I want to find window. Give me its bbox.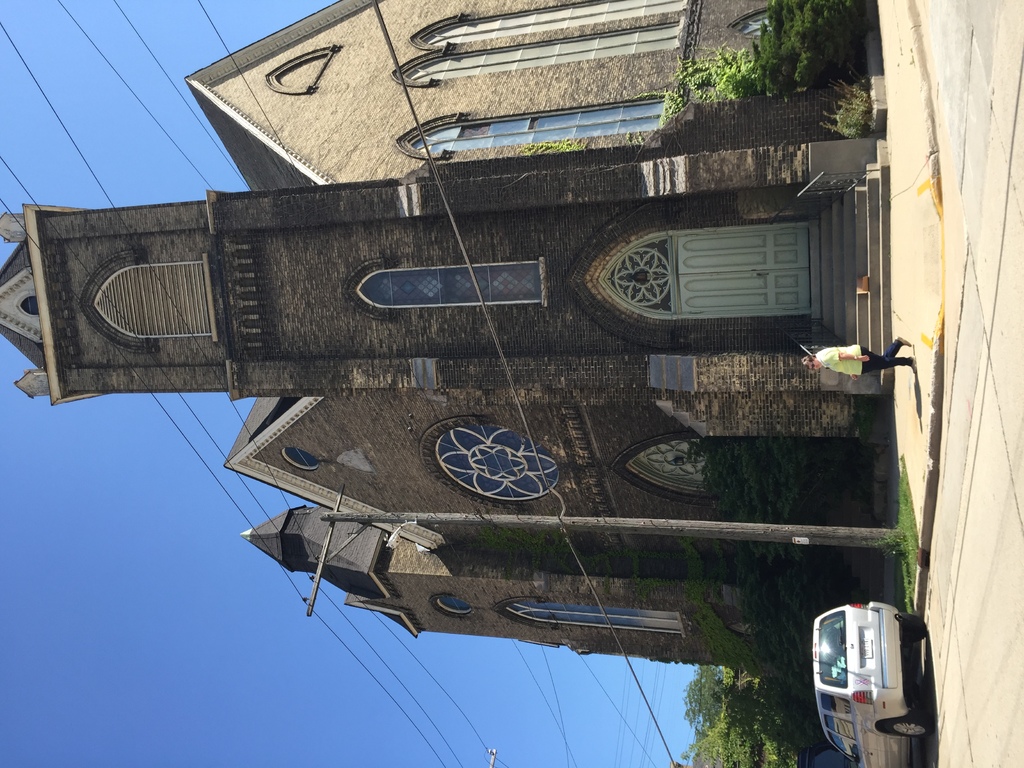
select_region(410, 0, 689, 50).
